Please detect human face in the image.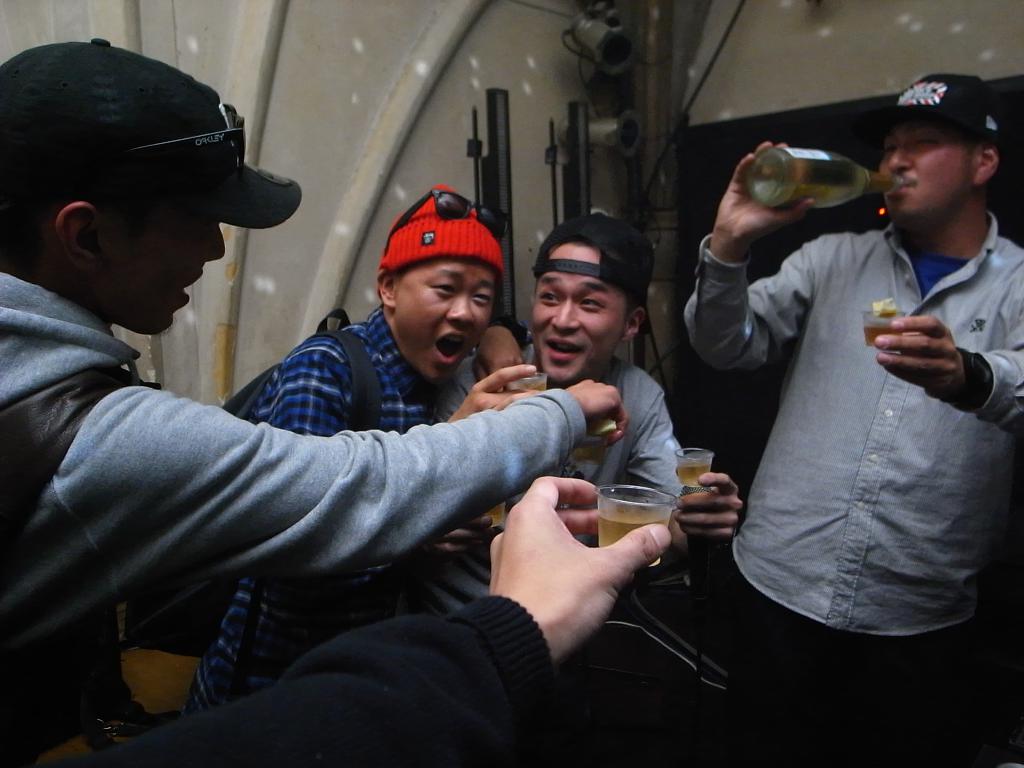
bbox(400, 260, 498, 383).
